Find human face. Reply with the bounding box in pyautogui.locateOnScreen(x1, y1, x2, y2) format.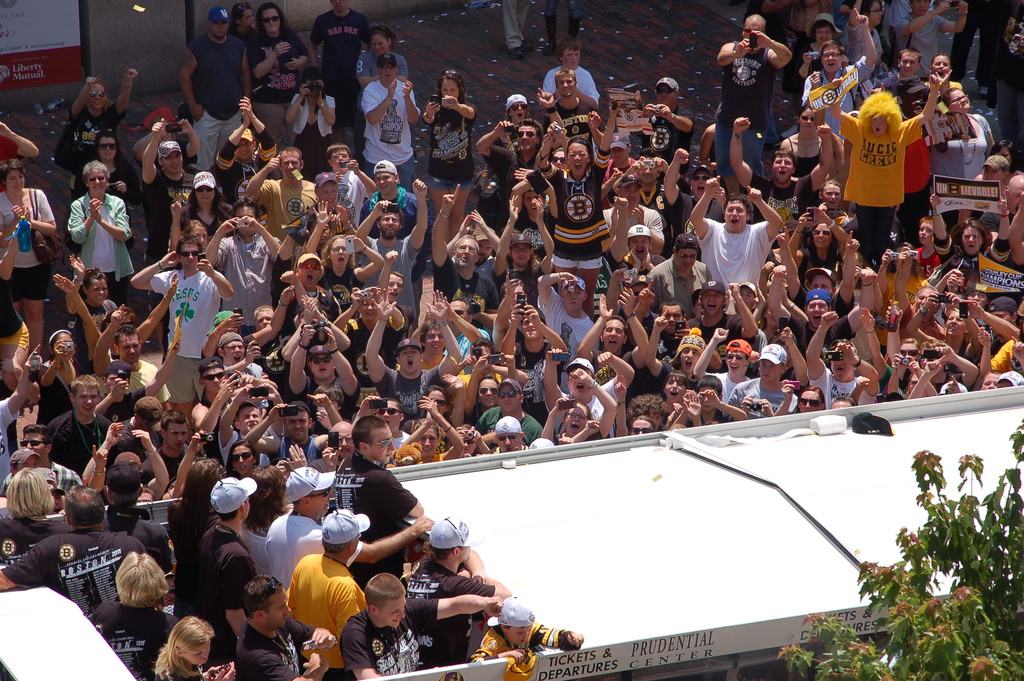
pyautogui.locateOnScreen(822, 46, 842, 74).
